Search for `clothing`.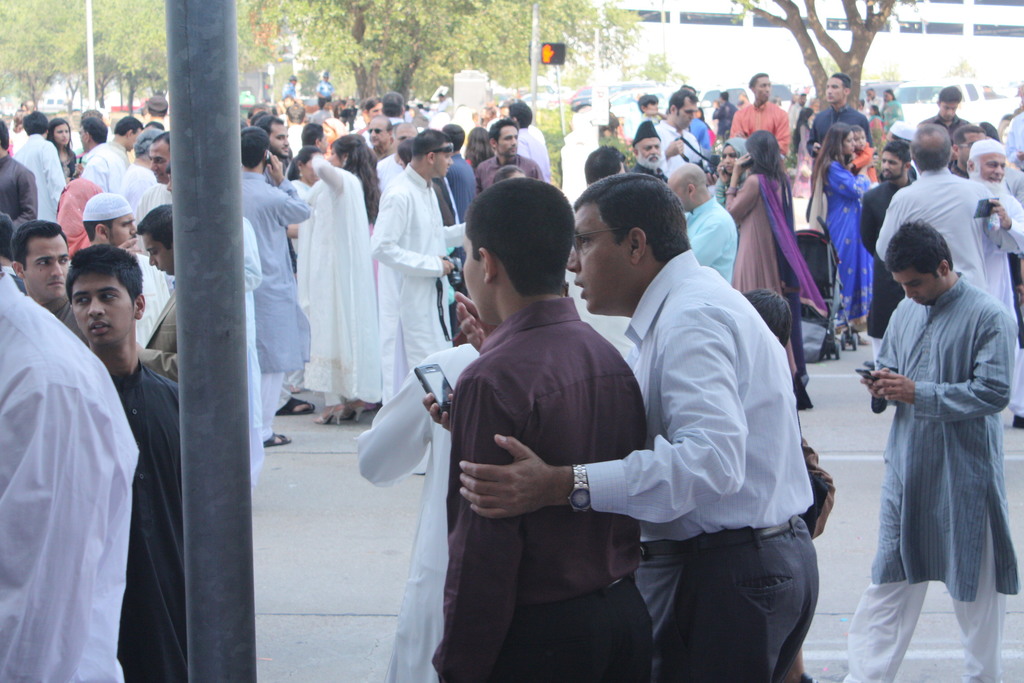
Found at locate(726, 100, 792, 156).
